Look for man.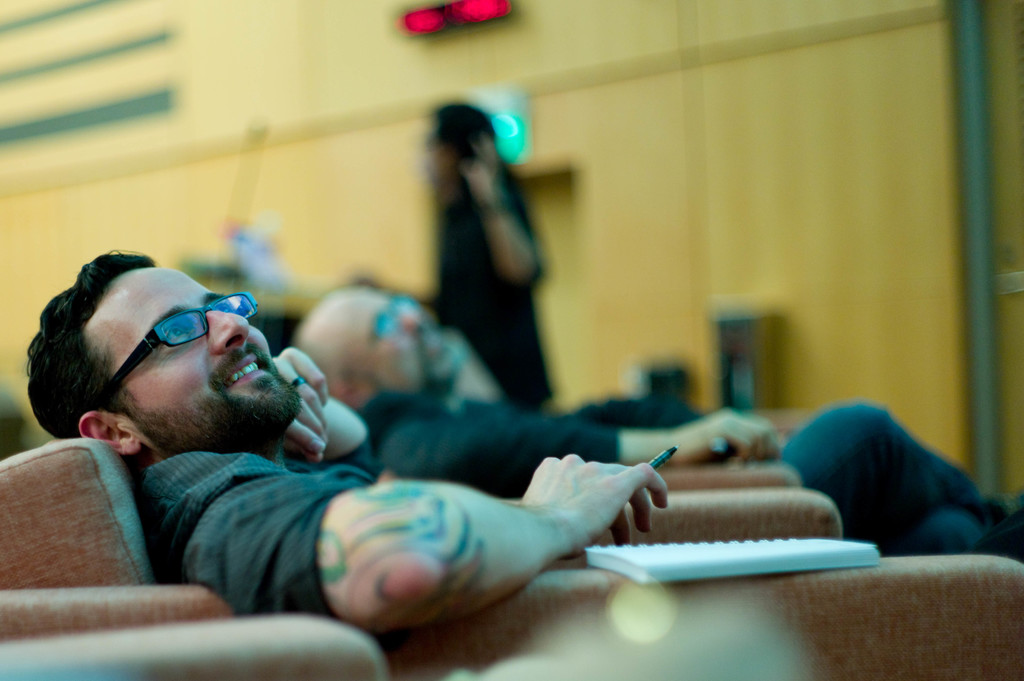
Found: 22:249:667:634.
